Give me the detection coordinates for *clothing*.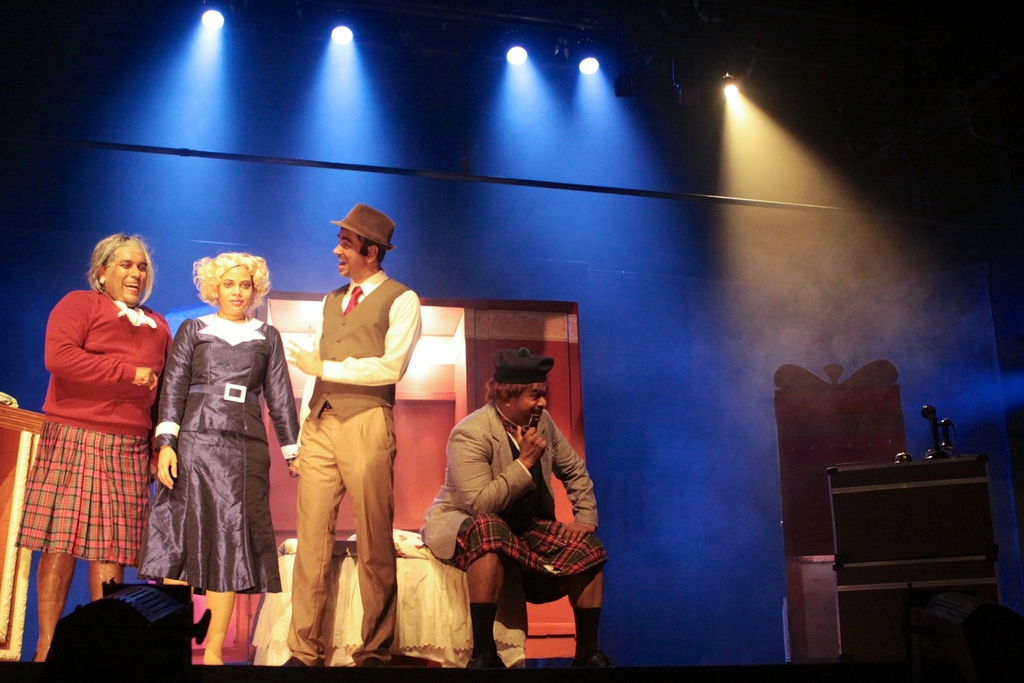
<box>286,268,423,664</box>.
